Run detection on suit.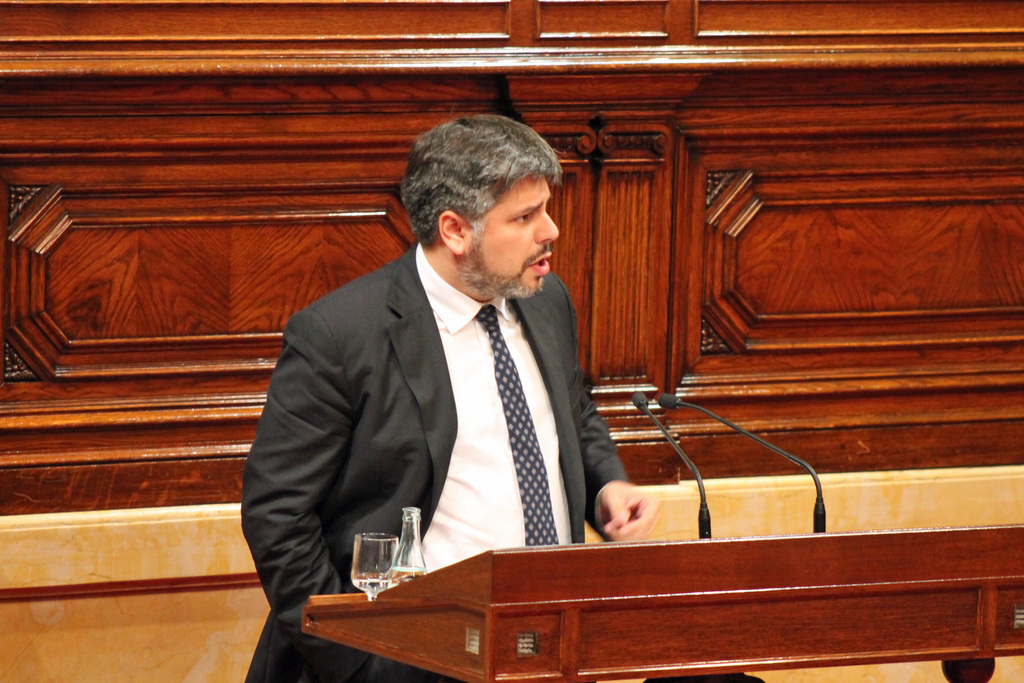
Result: 236, 194, 625, 618.
